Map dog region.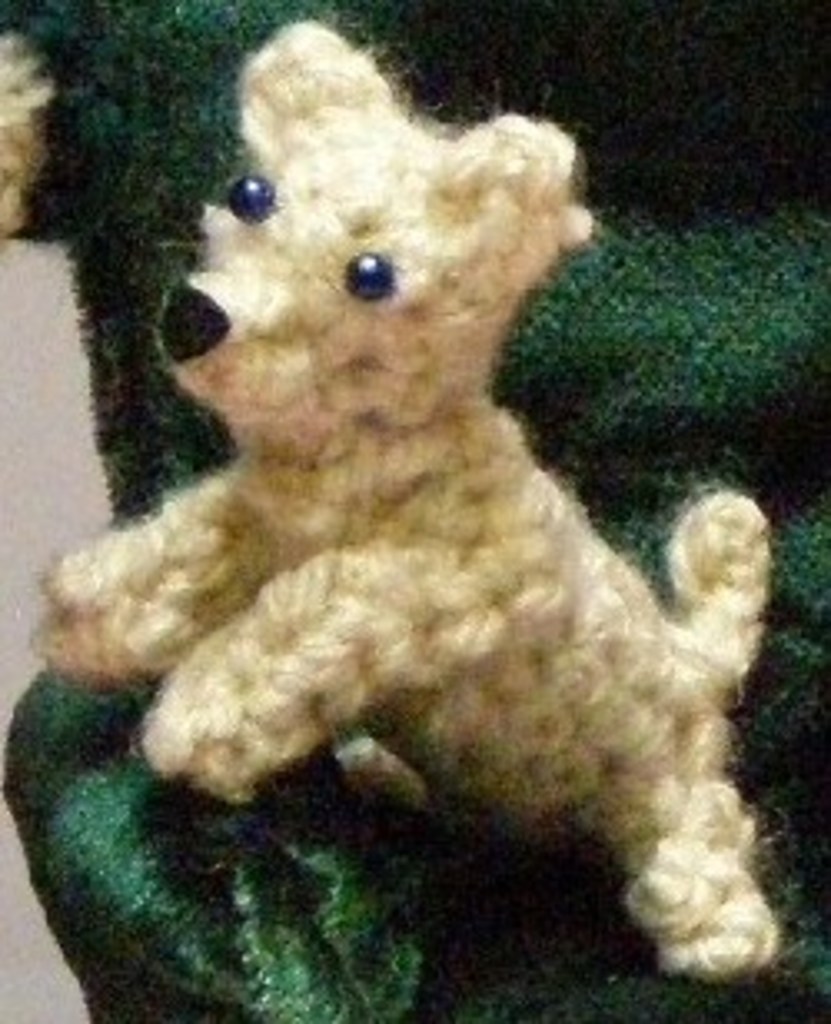
Mapped to (33, 23, 784, 974).
